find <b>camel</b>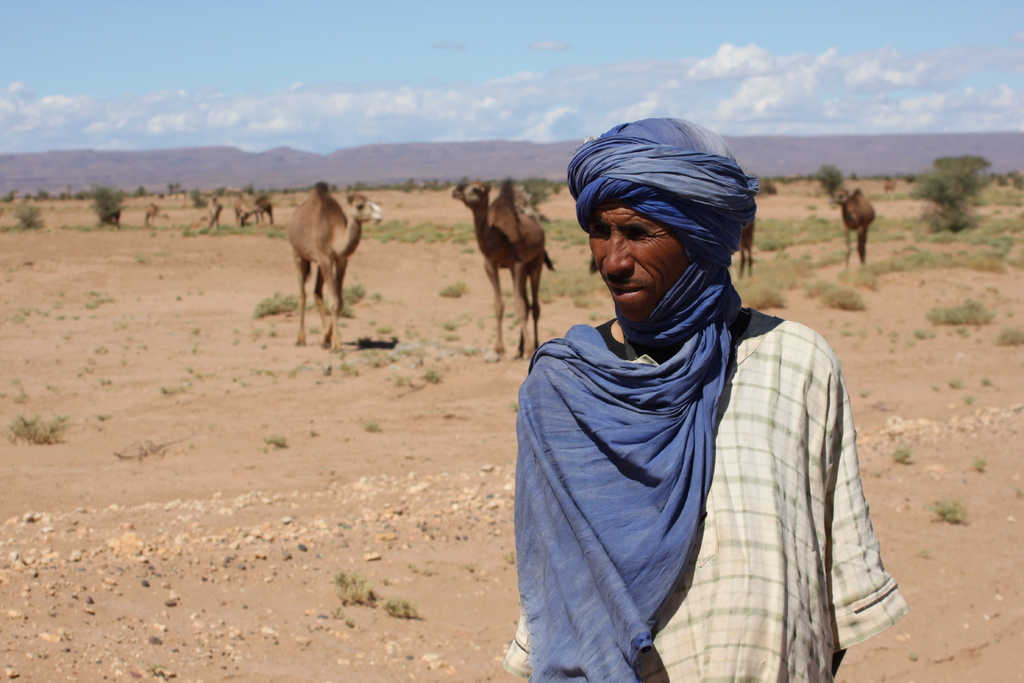
pyautogui.locateOnScreen(287, 185, 375, 349)
